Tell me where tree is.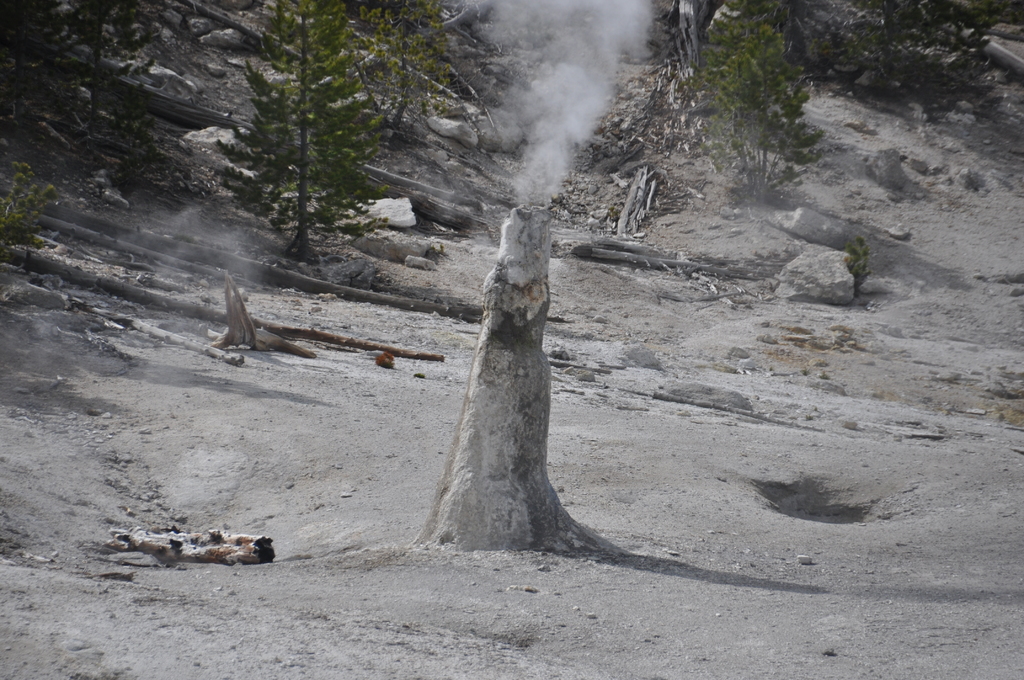
tree is at {"x1": 687, "y1": 12, "x2": 822, "y2": 203}.
